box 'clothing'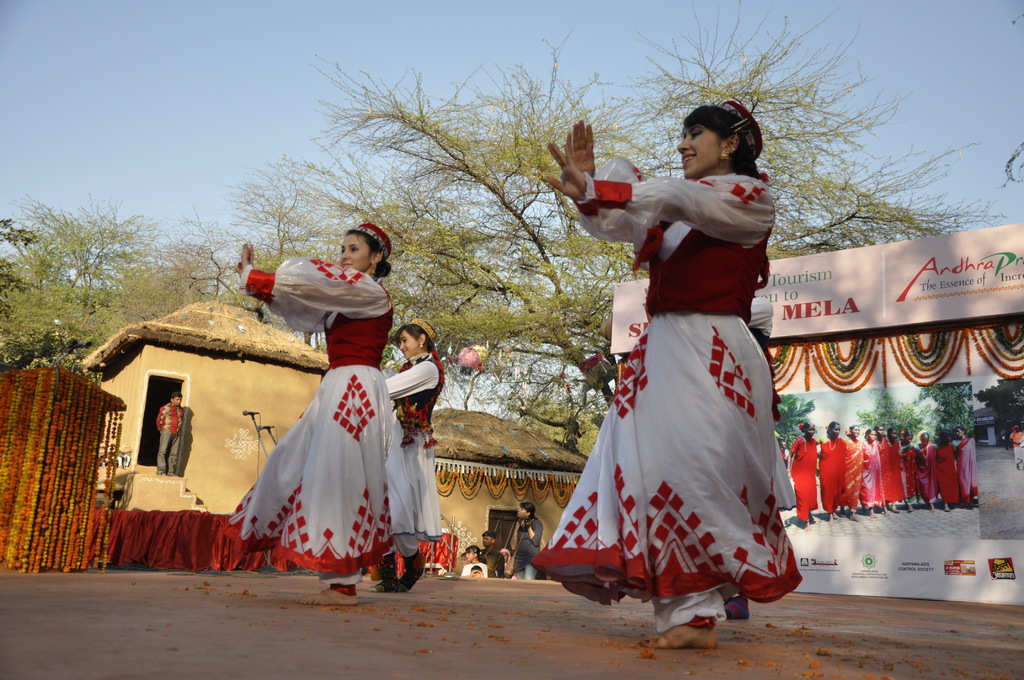
{"left": 154, "top": 405, "right": 184, "bottom": 460}
